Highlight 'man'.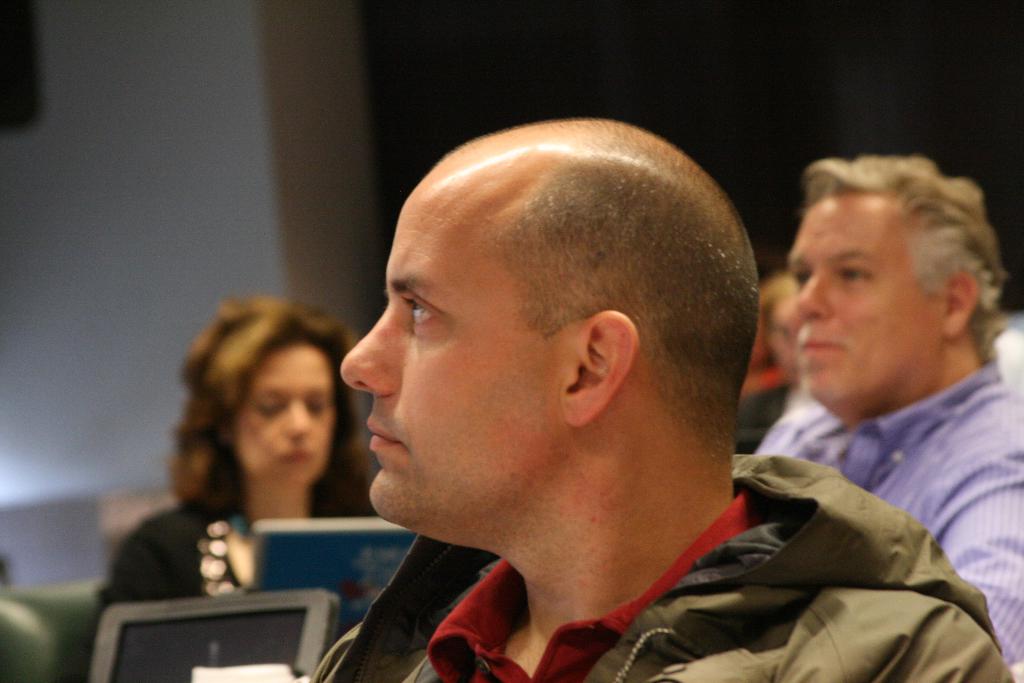
Highlighted region: 237, 126, 951, 679.
